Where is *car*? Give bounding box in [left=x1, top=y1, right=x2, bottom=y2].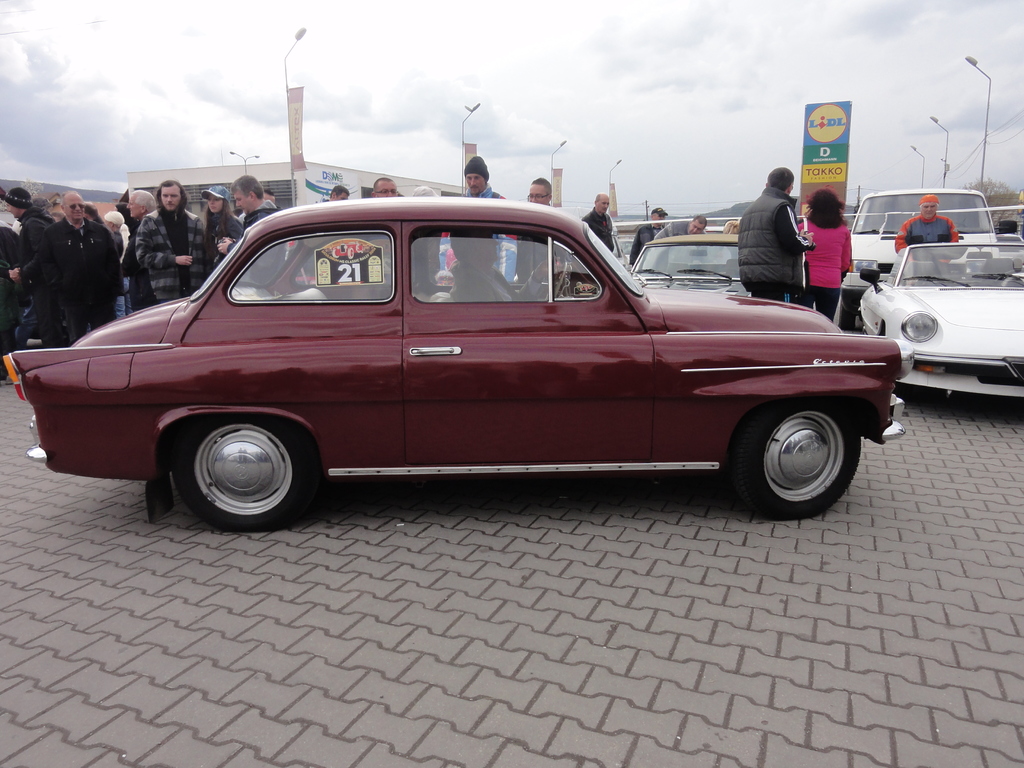
[left=1, top=198, right=916, bottom=522].
